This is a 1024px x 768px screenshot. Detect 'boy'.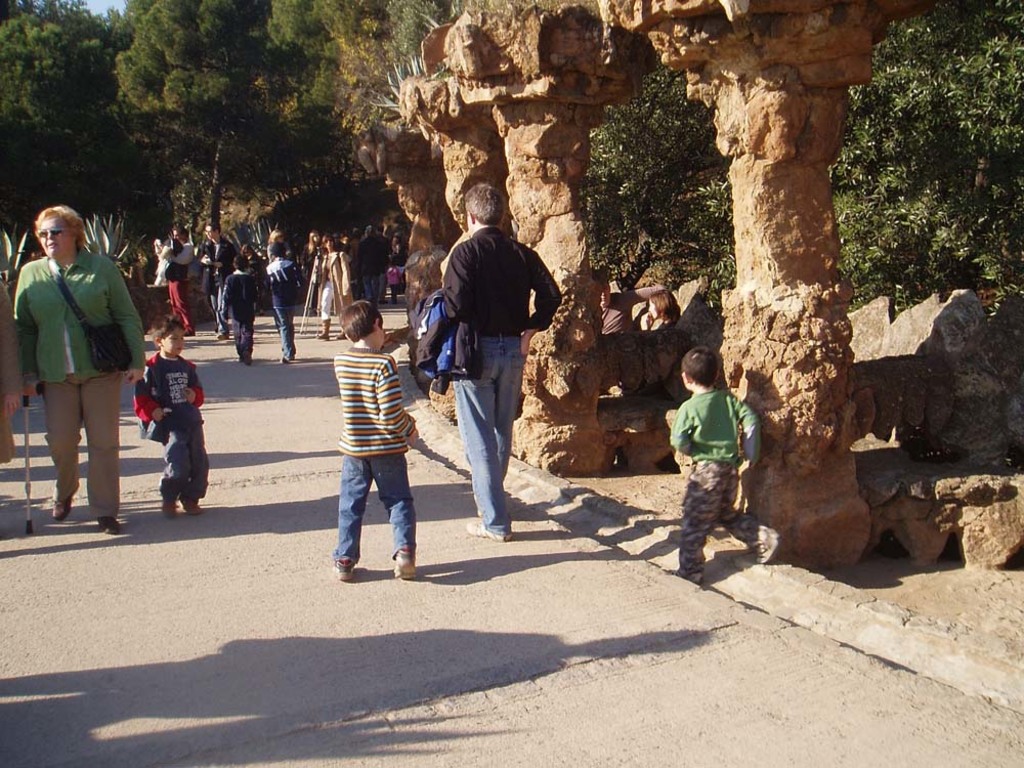
[x1=334, y1=299, x2=425, y2=583].
